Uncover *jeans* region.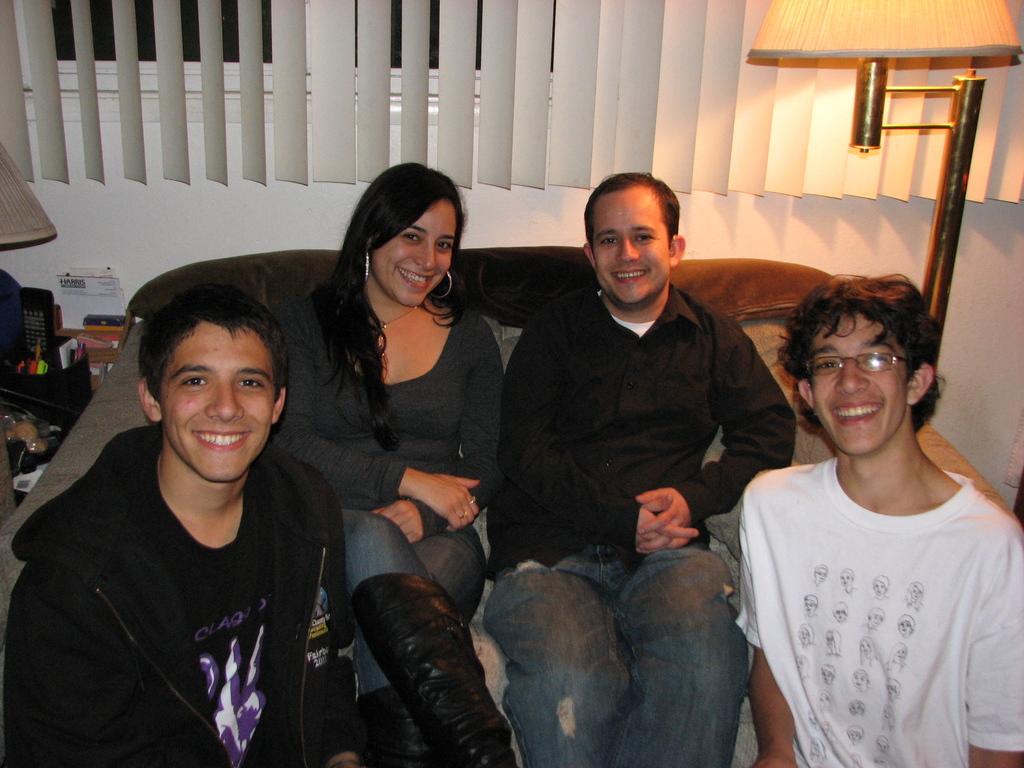
Uncovered: box(339, 507, 480, 616).
